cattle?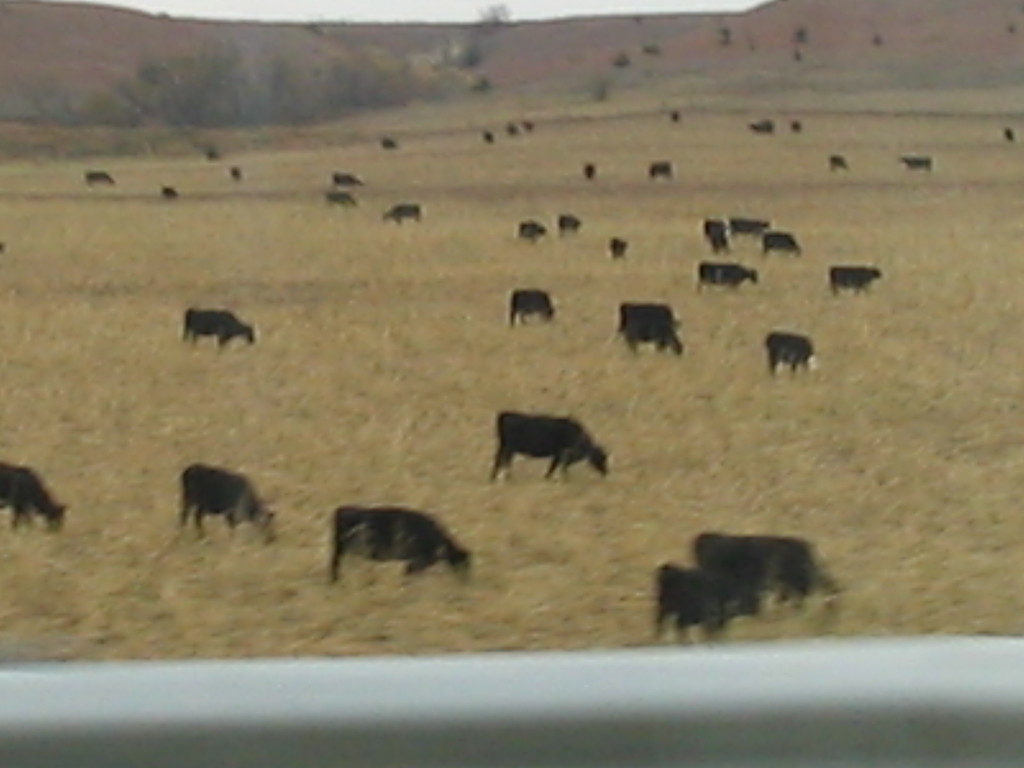
(323, 192, 353, 204)
